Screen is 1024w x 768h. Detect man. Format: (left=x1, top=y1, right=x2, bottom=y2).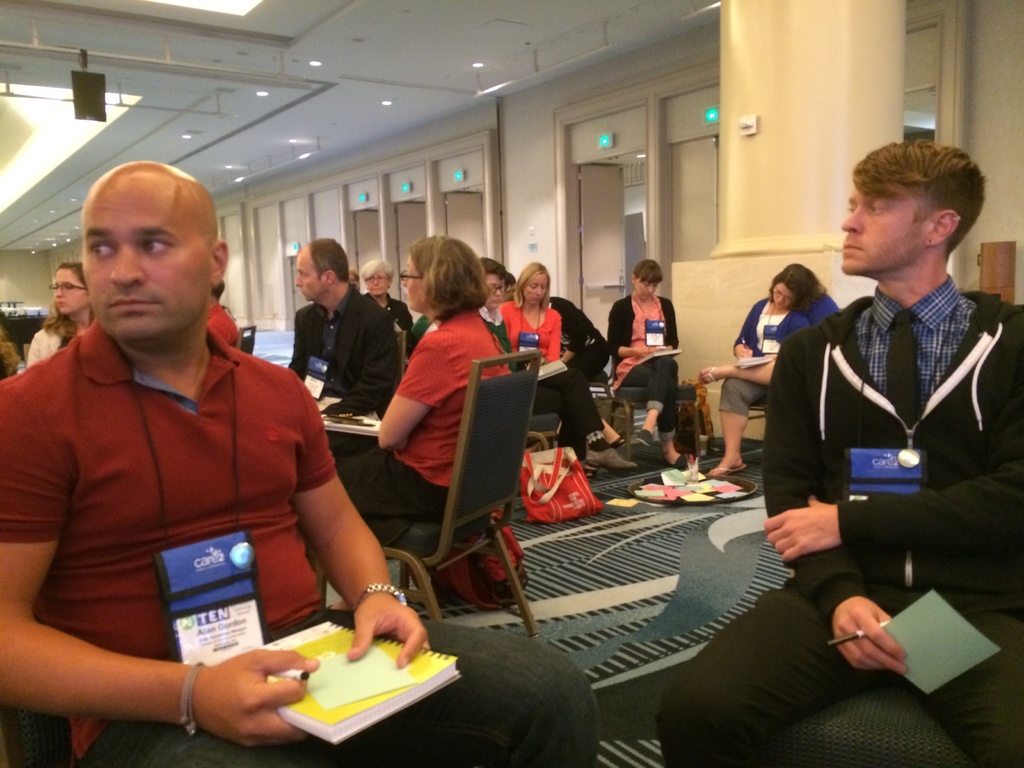
(left=207, top=276, right=239, bottom=348).
